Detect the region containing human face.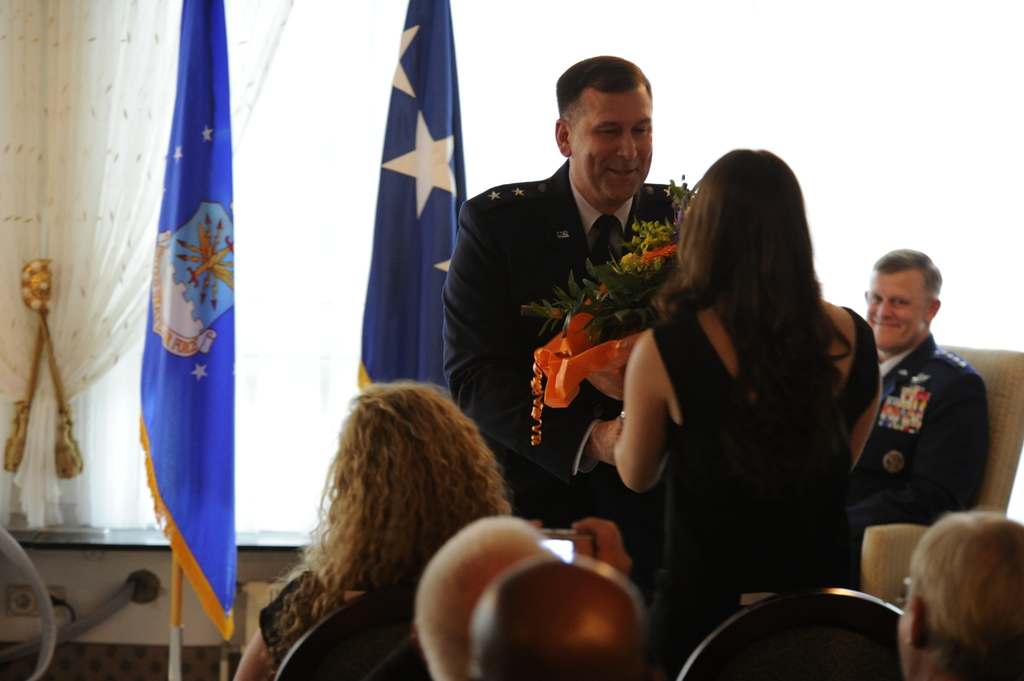
[x1=571, y1=88, x2=653, y2=198].
